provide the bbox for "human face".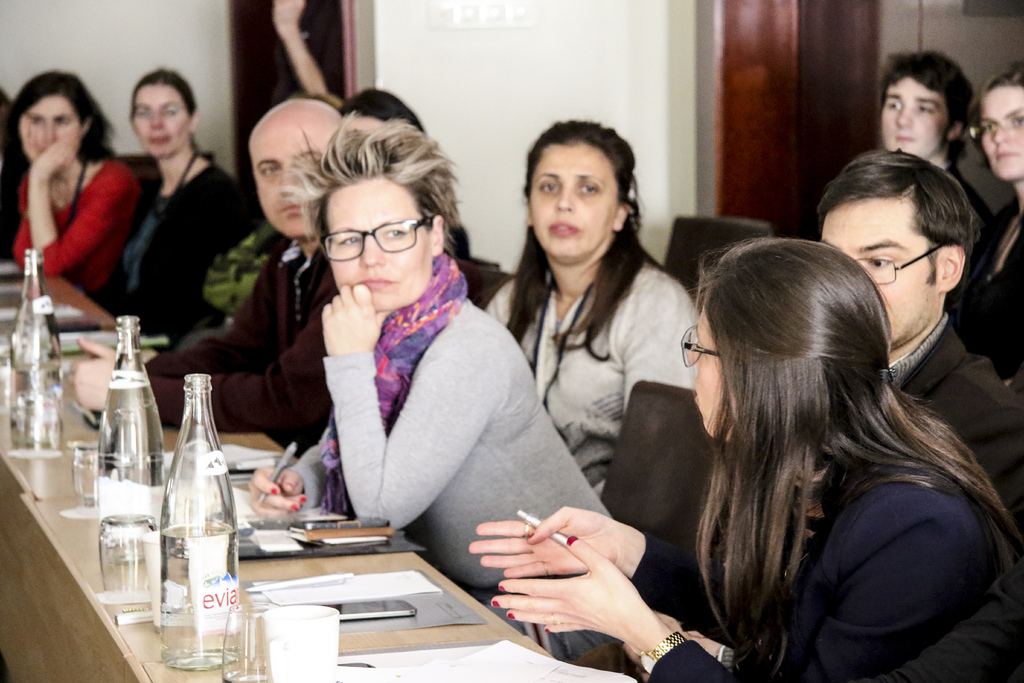
x1=320 y1=182 x2=434 y2=321.
